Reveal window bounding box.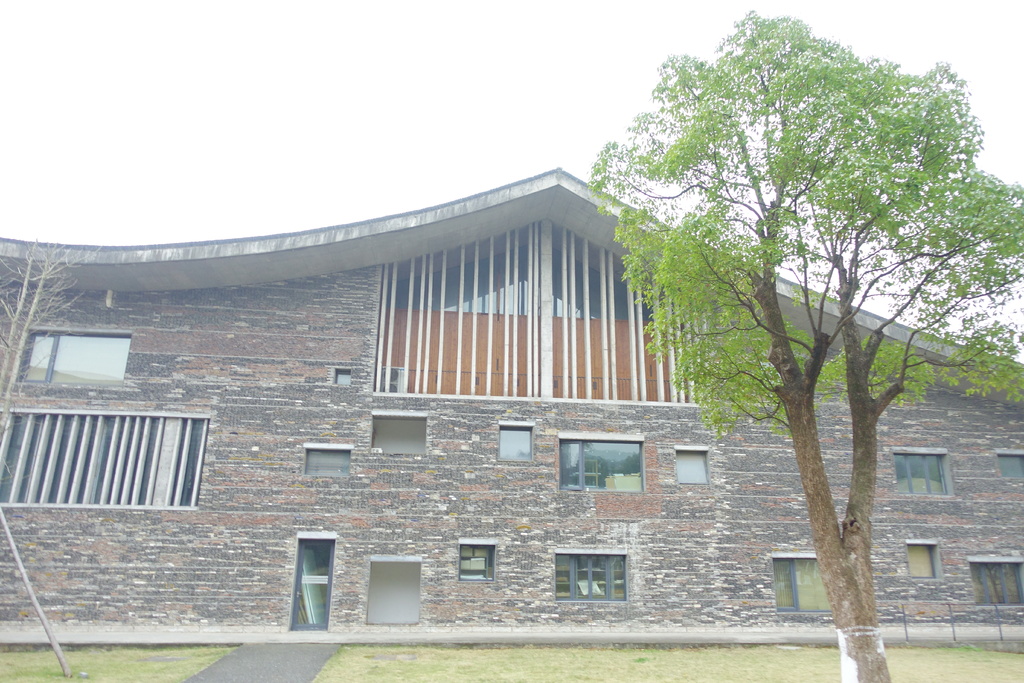
Revealed: {"left": 890, "top": 450, "right": 951, "bottom": 495}.
